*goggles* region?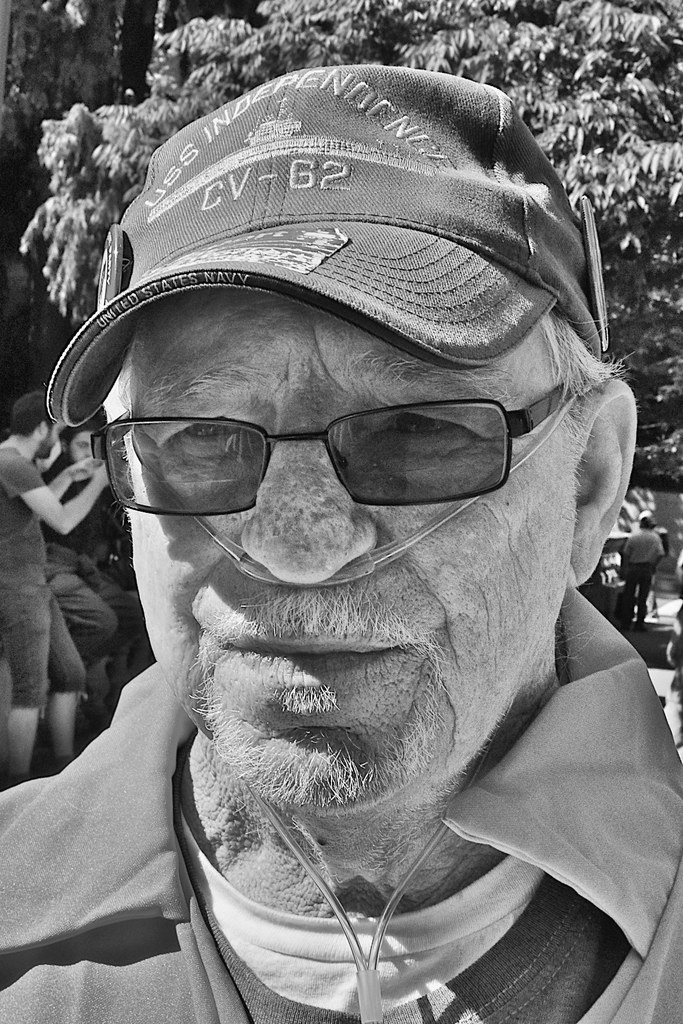
locate(47, 336, 590, 521)
